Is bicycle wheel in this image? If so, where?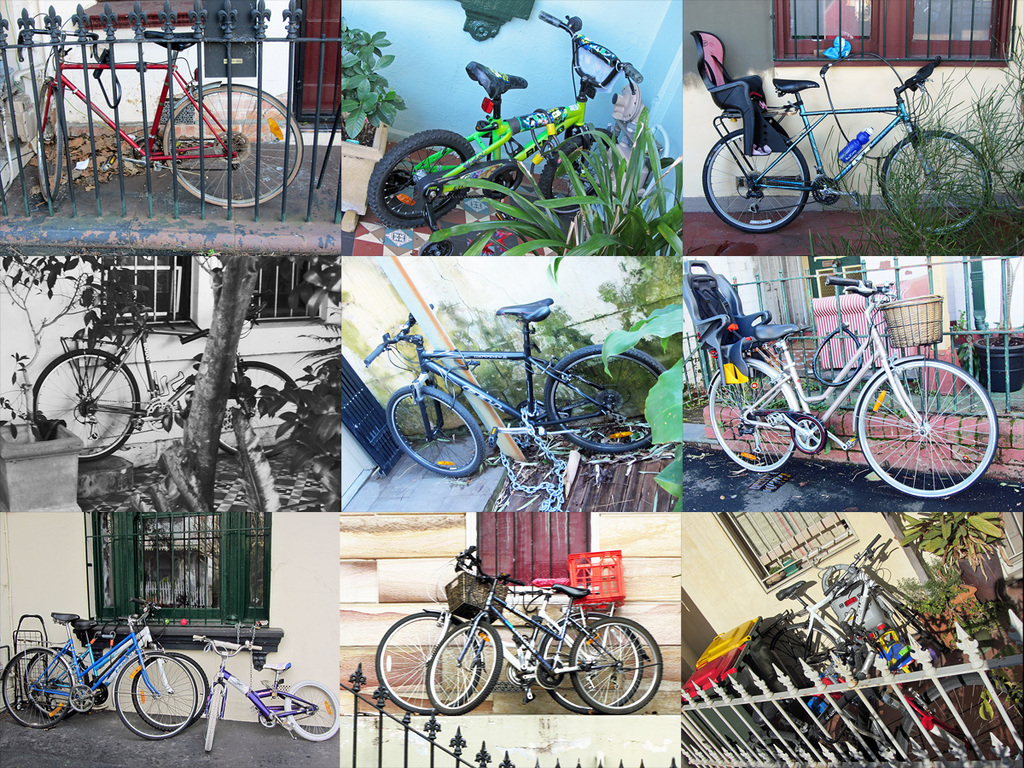
Yes, at x1=364, y1=127, x2=477, y2=231.
